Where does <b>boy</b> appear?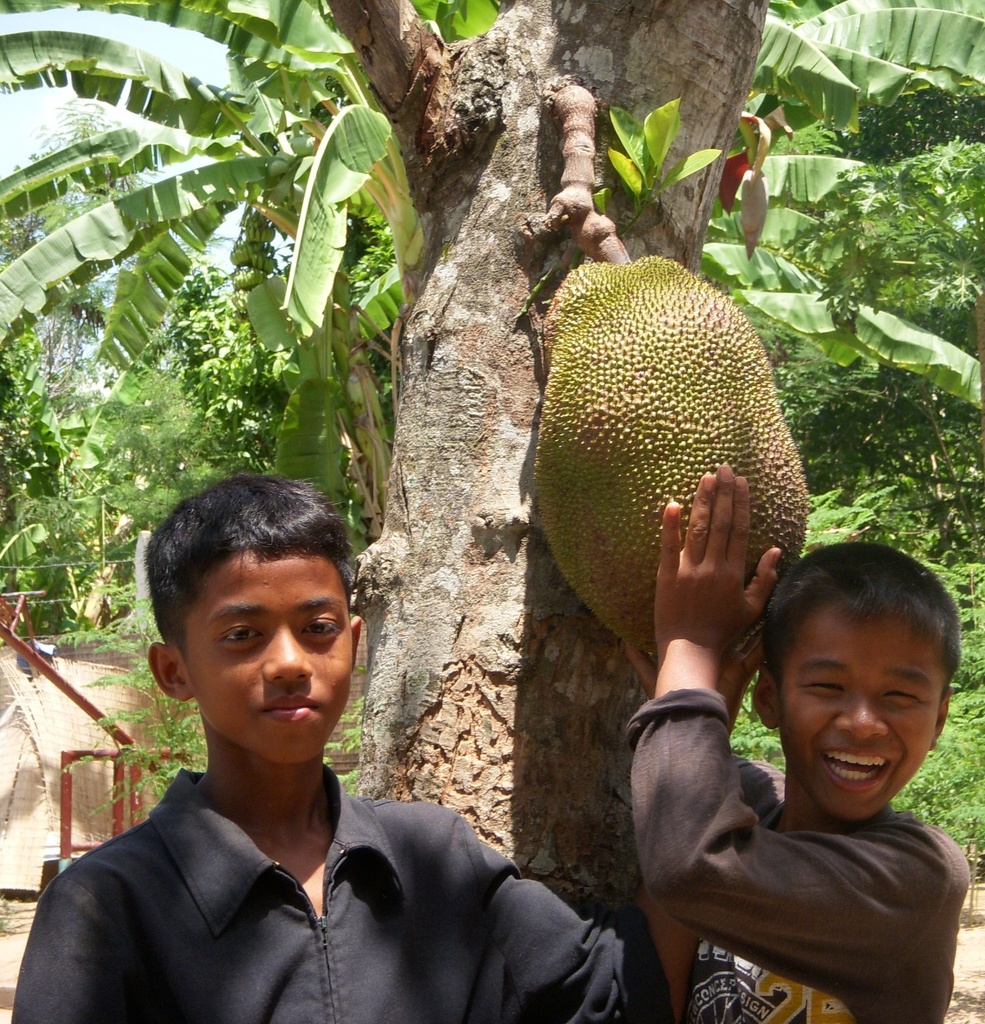
Appears at box(0, 474, 721, 1023).
